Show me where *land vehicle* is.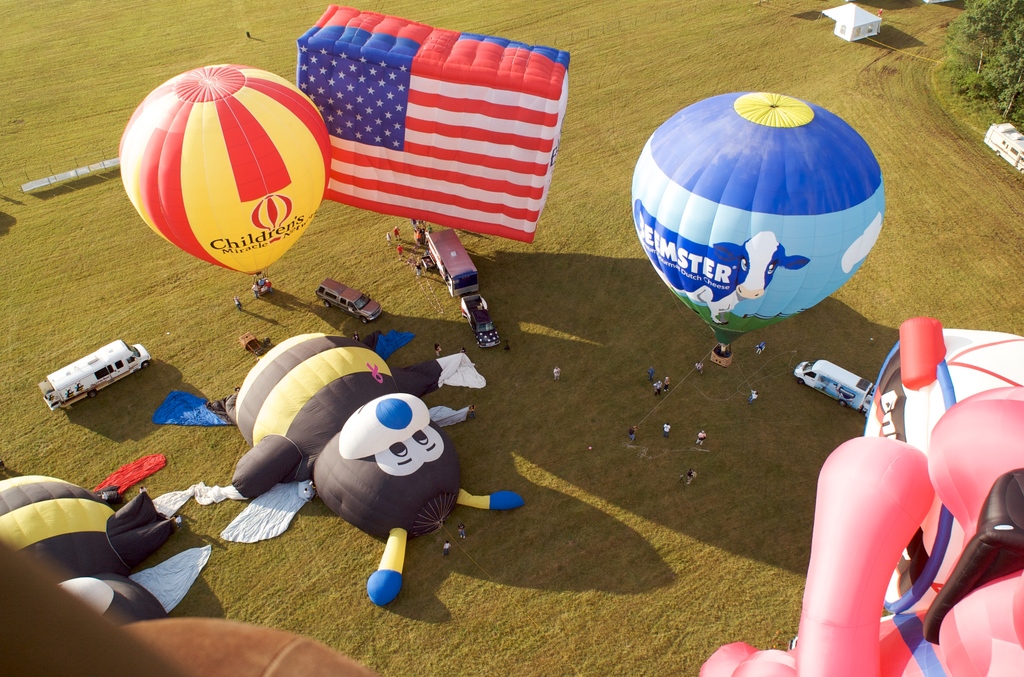
*land vehicle* is at select_region(792, 359, 876, 411).
